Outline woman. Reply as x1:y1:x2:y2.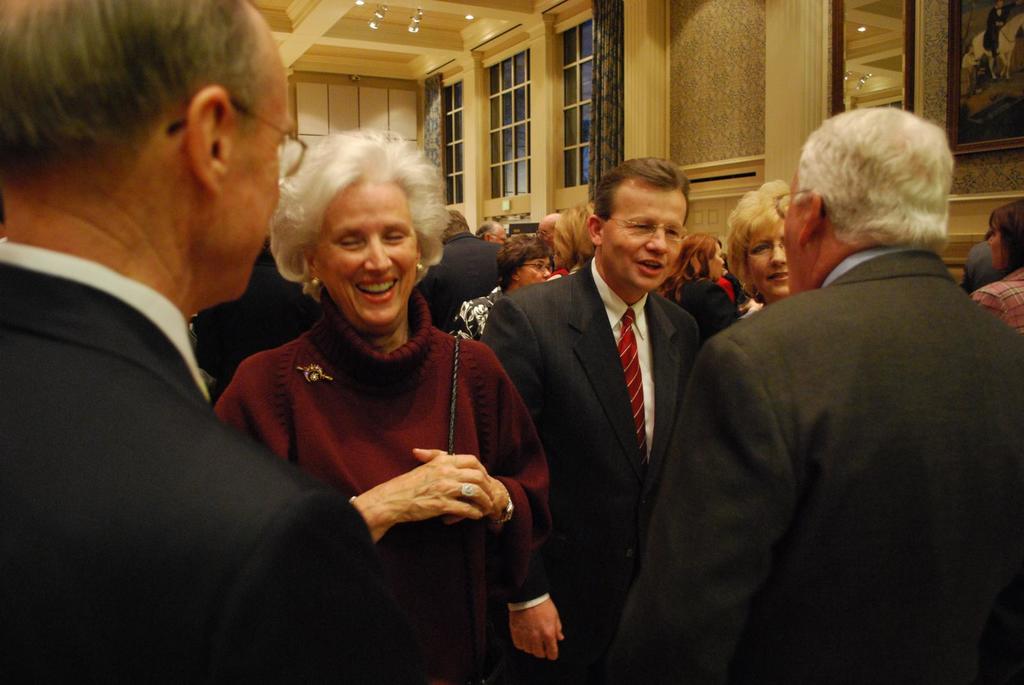
440:237:560:350.
